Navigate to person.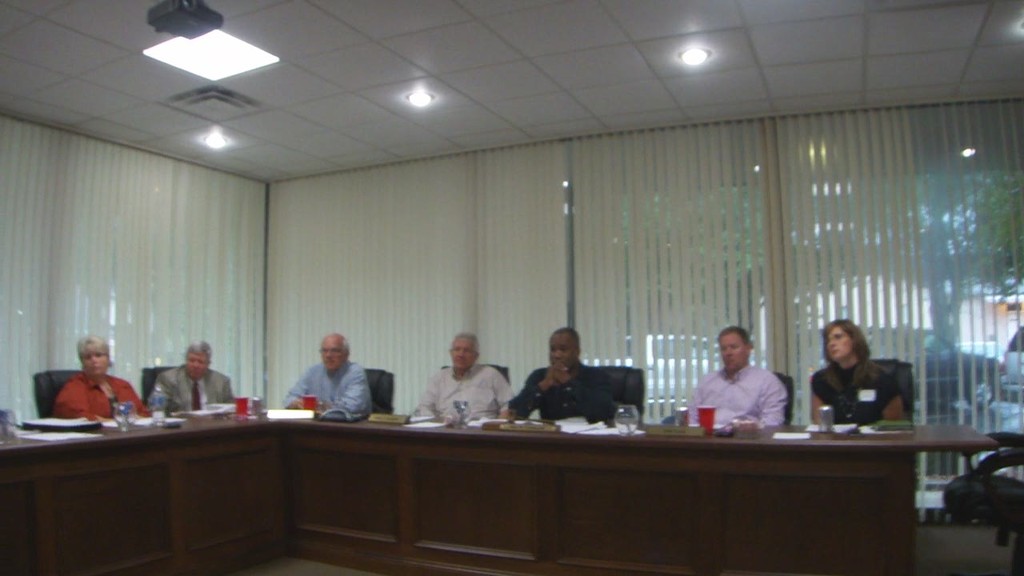
Navigation target: <box>54,330,151,422</box>.
